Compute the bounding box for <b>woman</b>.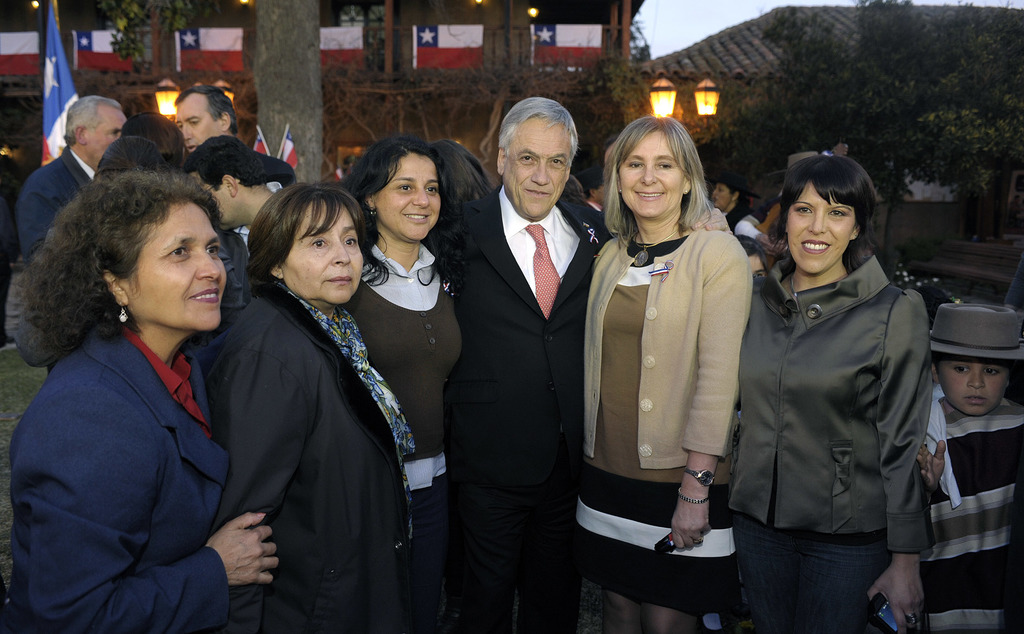
710 172 757 234.
